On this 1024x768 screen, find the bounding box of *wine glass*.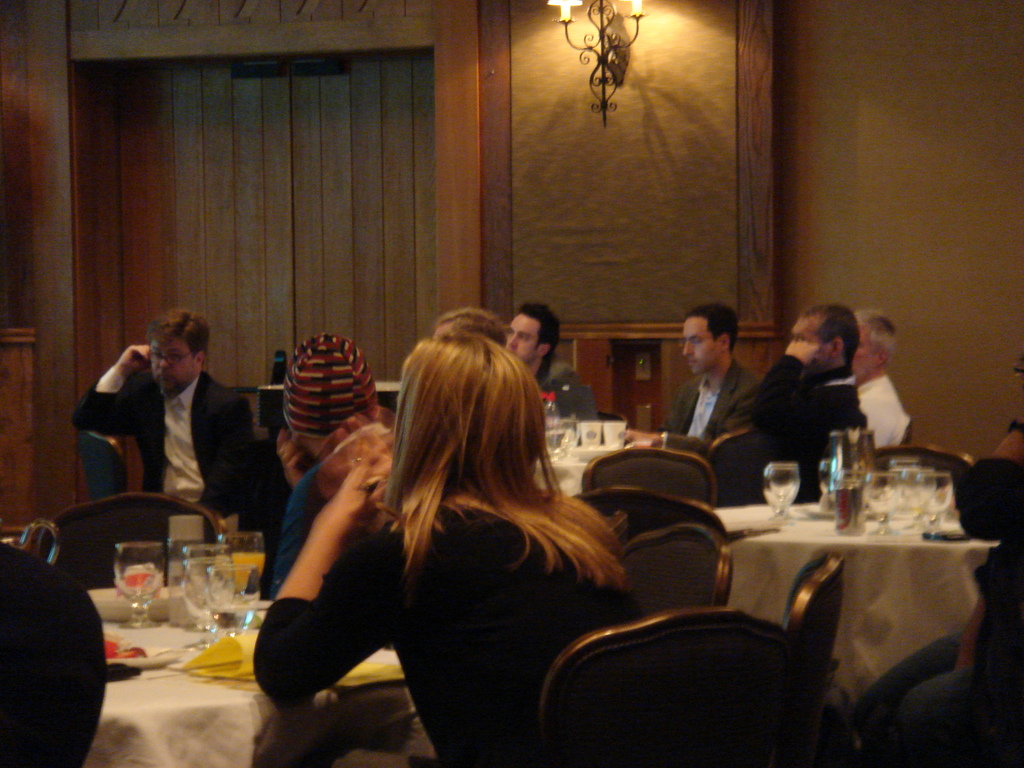
Bounding box: [x1=180, y1=542, x2=238, y2=643].
